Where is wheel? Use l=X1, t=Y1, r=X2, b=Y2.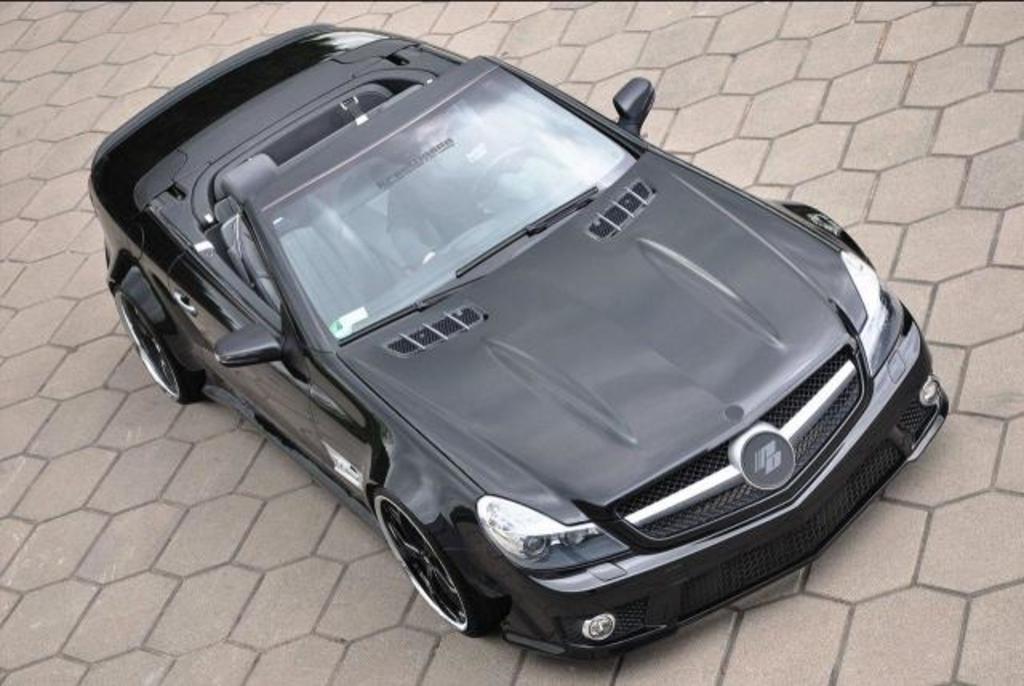
l=462, t=144, r=538, b=222.
